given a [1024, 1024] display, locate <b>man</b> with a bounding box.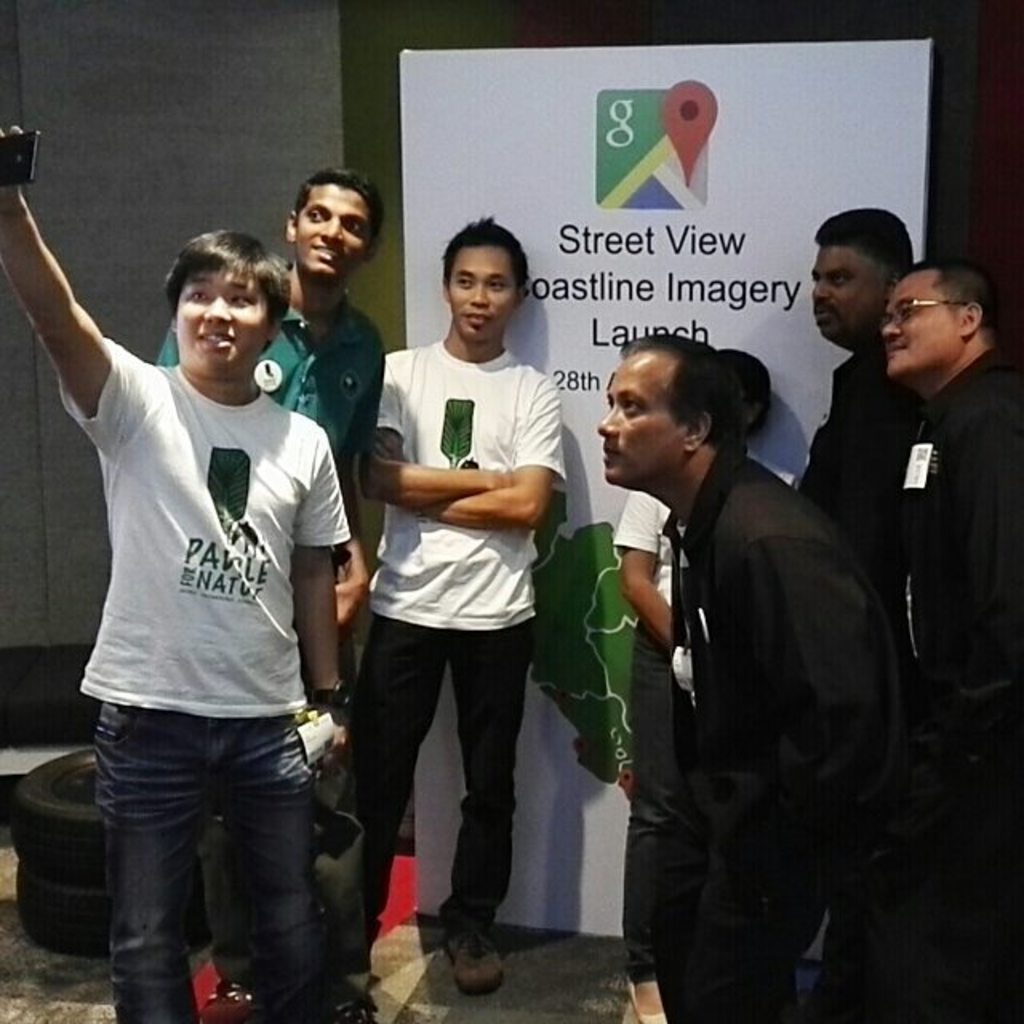
Located: <bbox>592, 307, 906, 981</bbox>.
